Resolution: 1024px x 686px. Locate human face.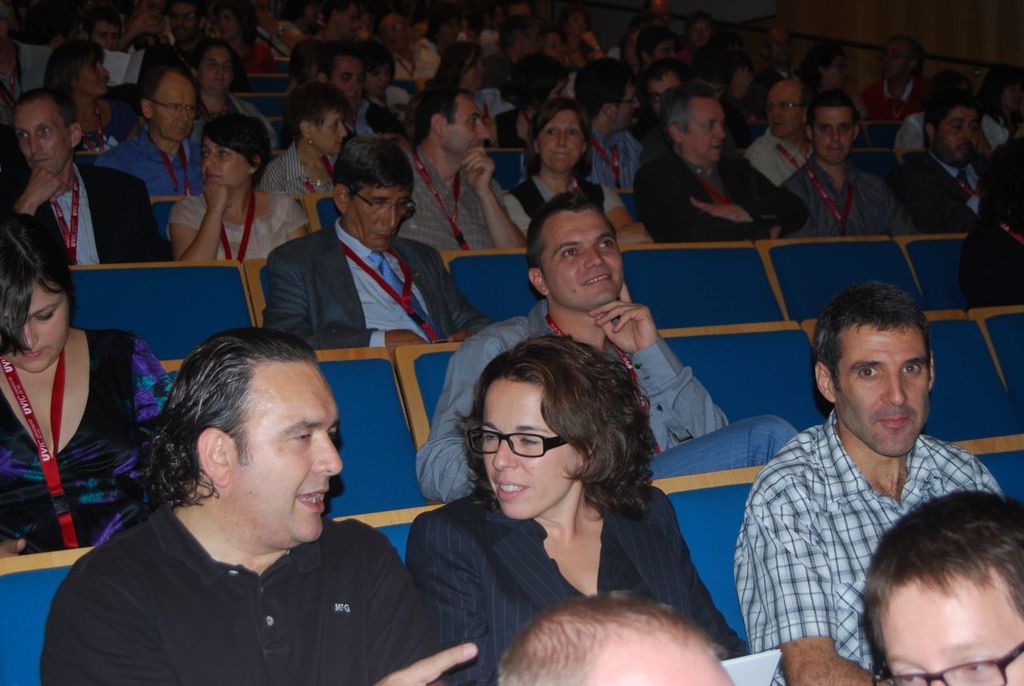
l=811, t=102, r=856, b=159.
